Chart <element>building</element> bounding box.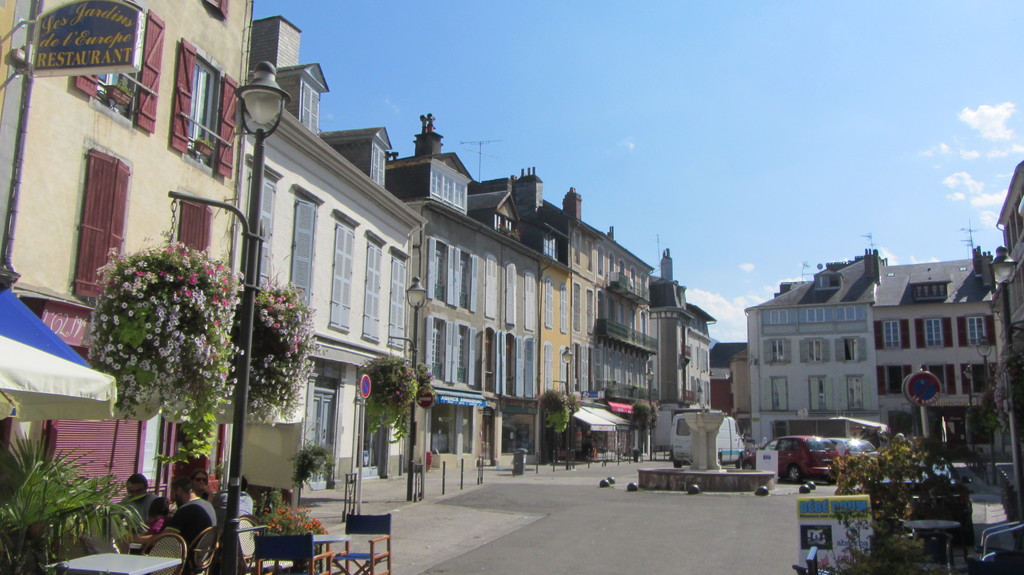
Charted: 747/244/877/450.
